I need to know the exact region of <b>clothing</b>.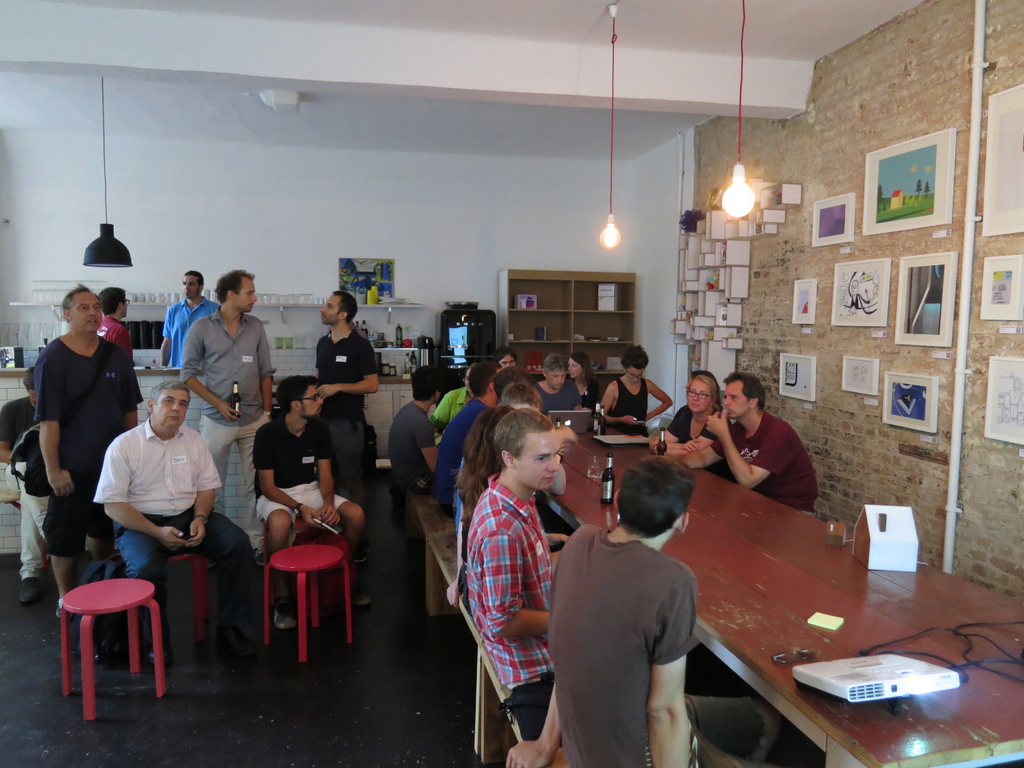
Region: bbox=(92, 420, 272, 653).
